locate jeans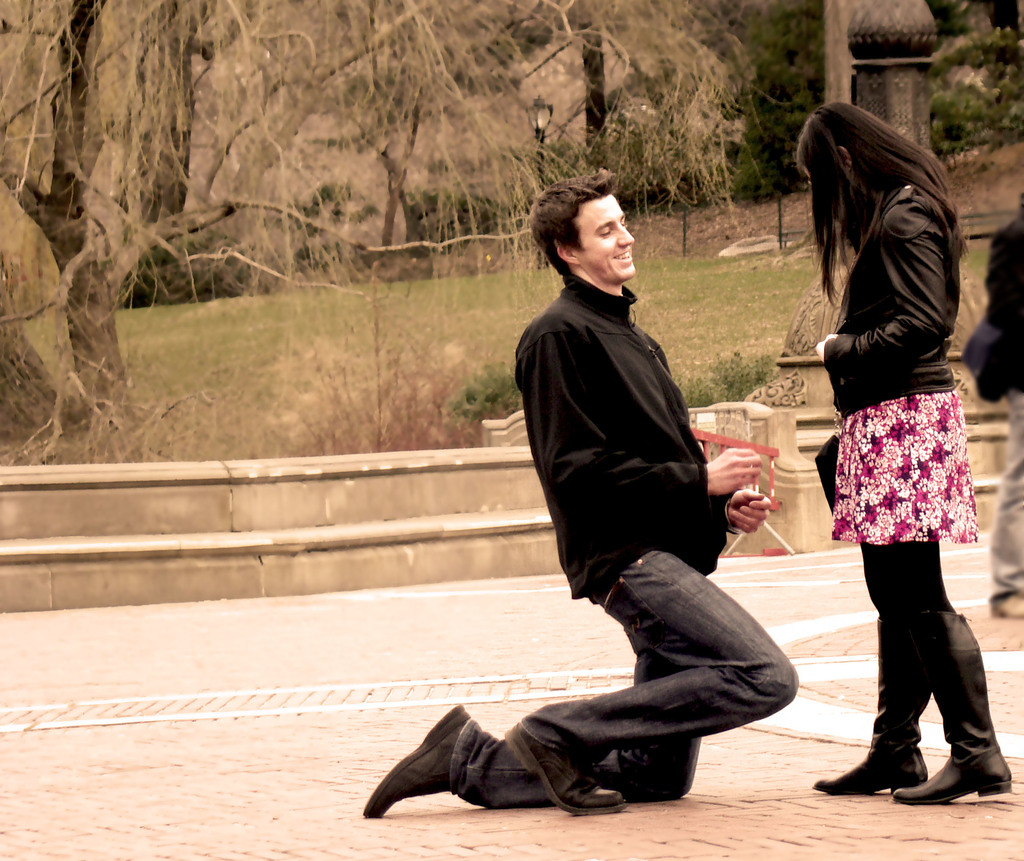
<region>433, 540, 810, 824</region>
